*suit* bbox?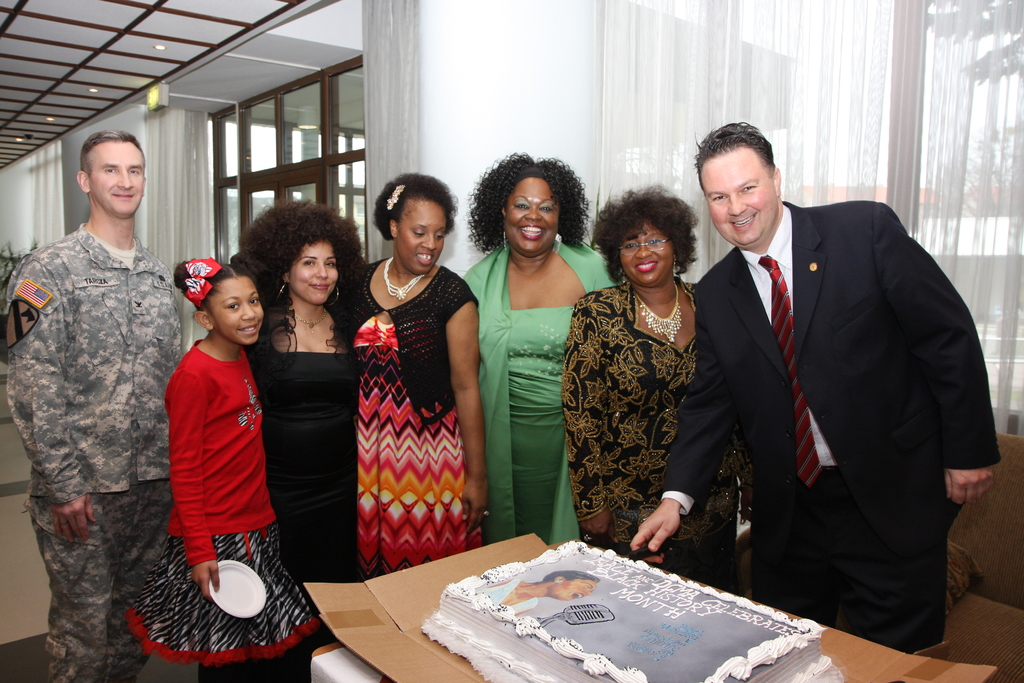
(678,131,979,637)
